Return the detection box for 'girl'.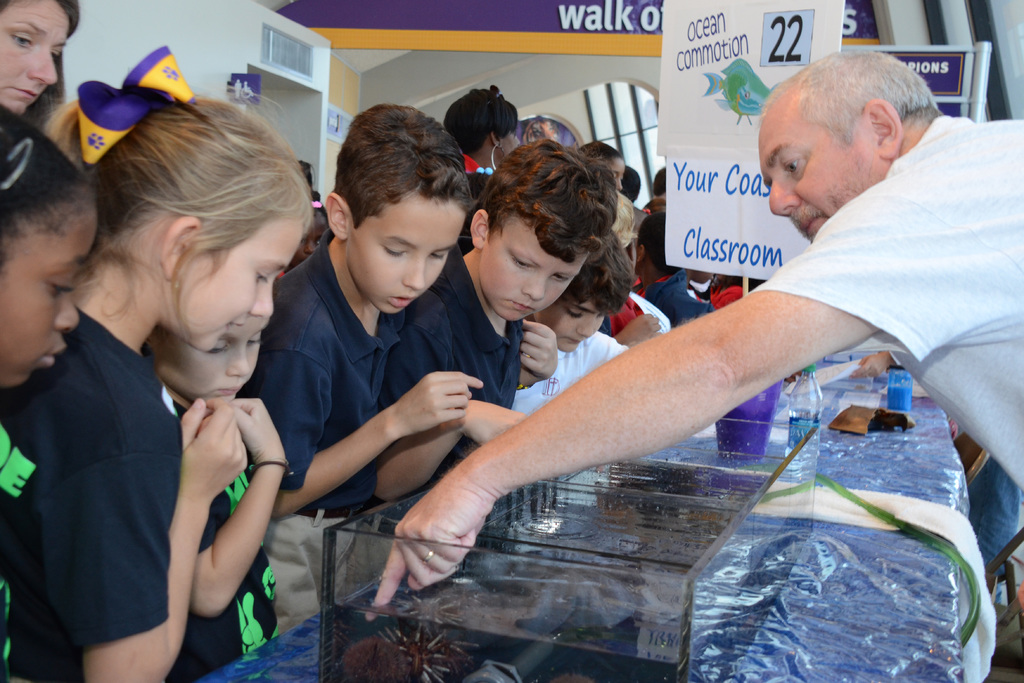
rect(4, 80, 314, 682).
